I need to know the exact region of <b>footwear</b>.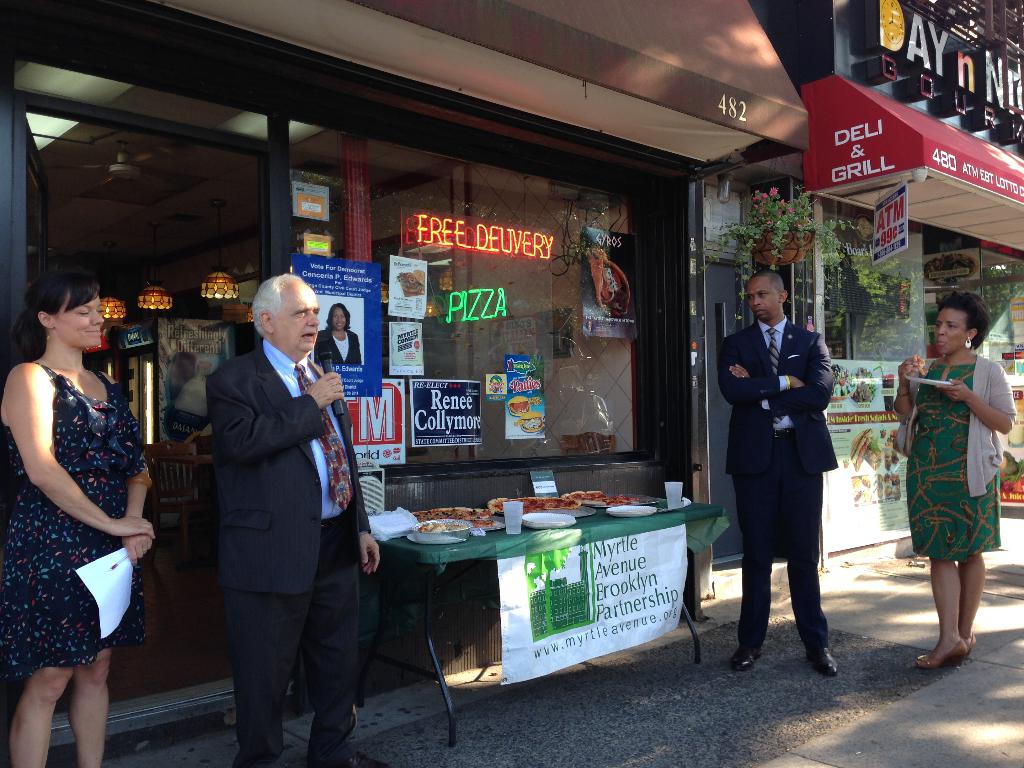
Region: 808, 646, 840, 676.
